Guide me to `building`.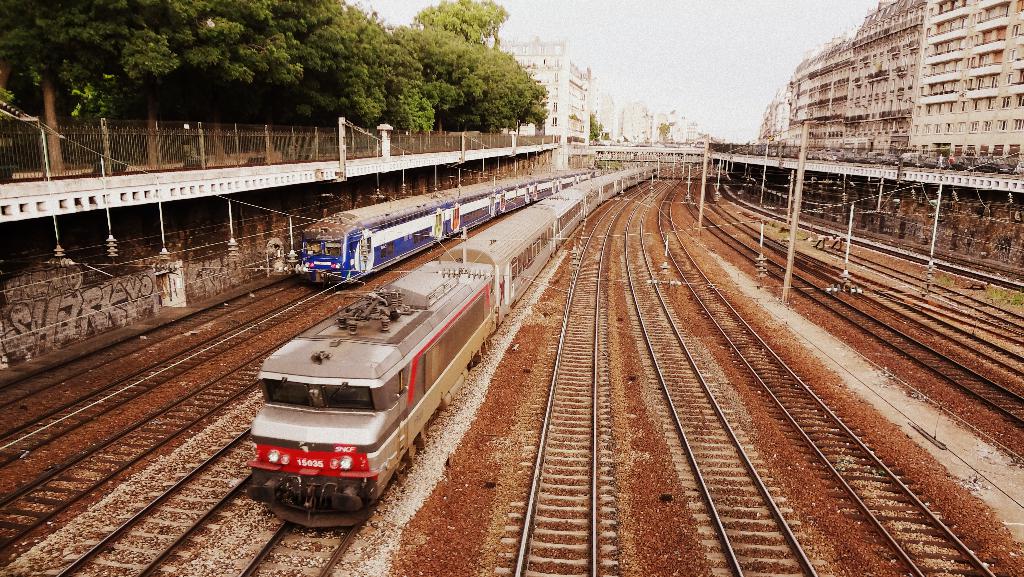
Guidance: l=619, t=99, r=658, b=145.
